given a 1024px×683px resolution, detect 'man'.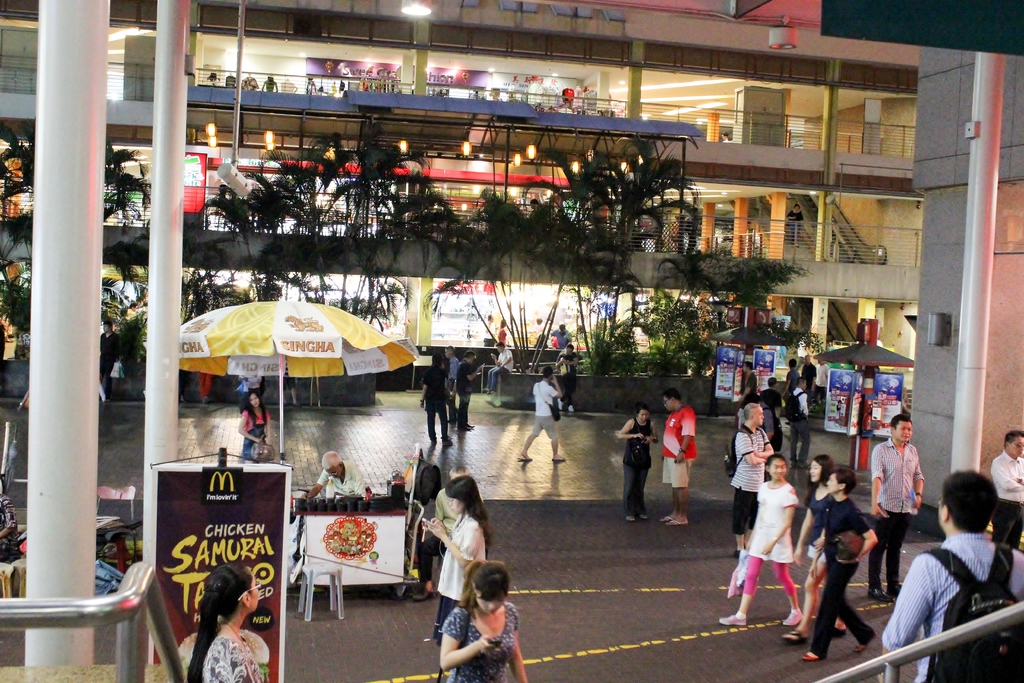
(555,322,574,350).
